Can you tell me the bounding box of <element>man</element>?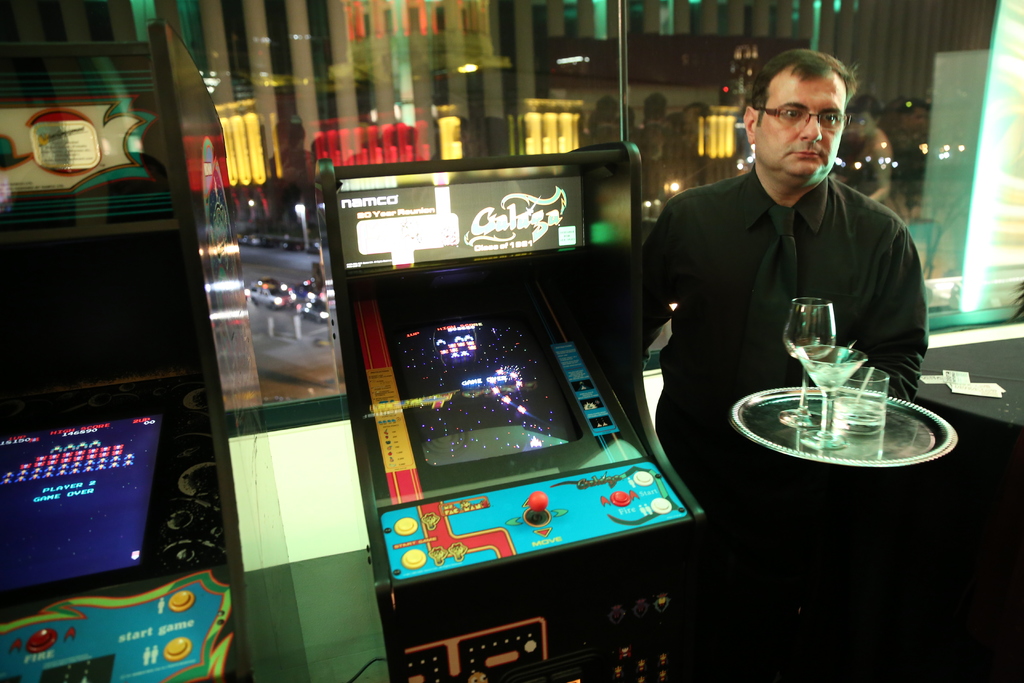
640:68:941:441.
